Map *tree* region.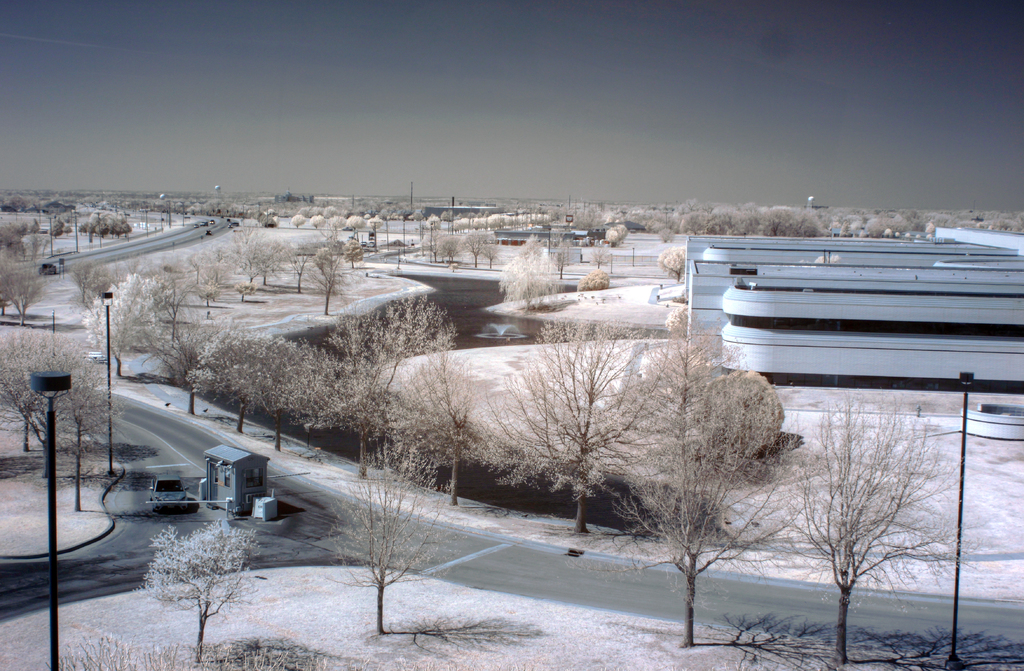
Mapped to 143/512/262/659.
